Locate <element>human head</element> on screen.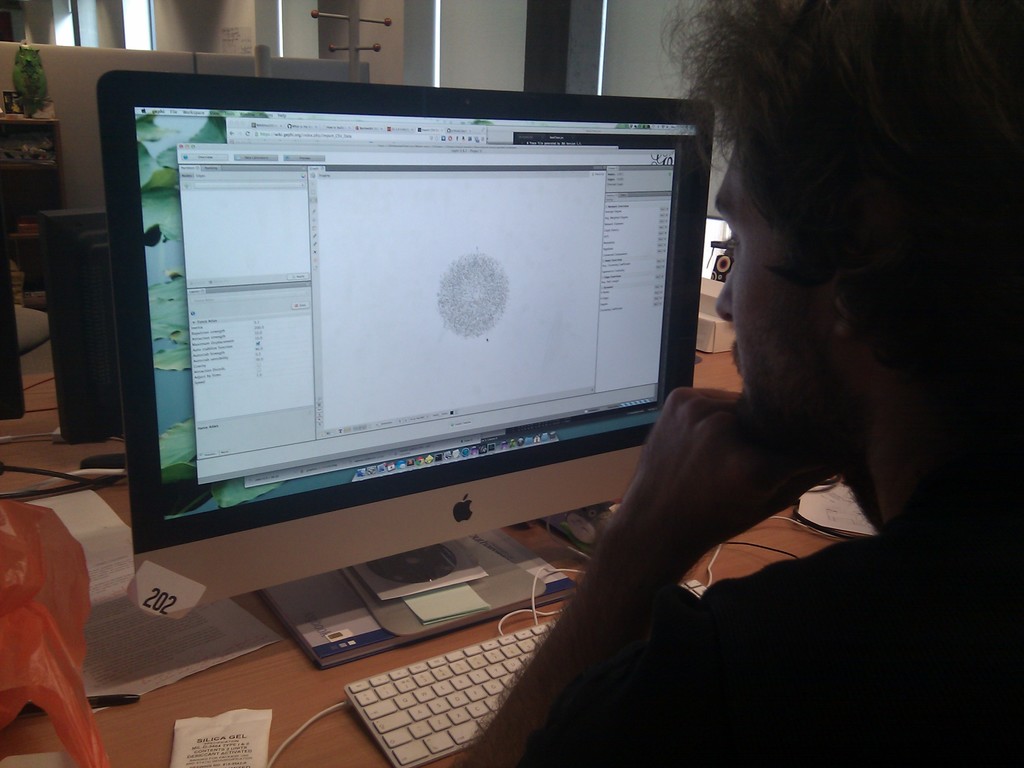
On screen at region(685, 2, 995, 499).
